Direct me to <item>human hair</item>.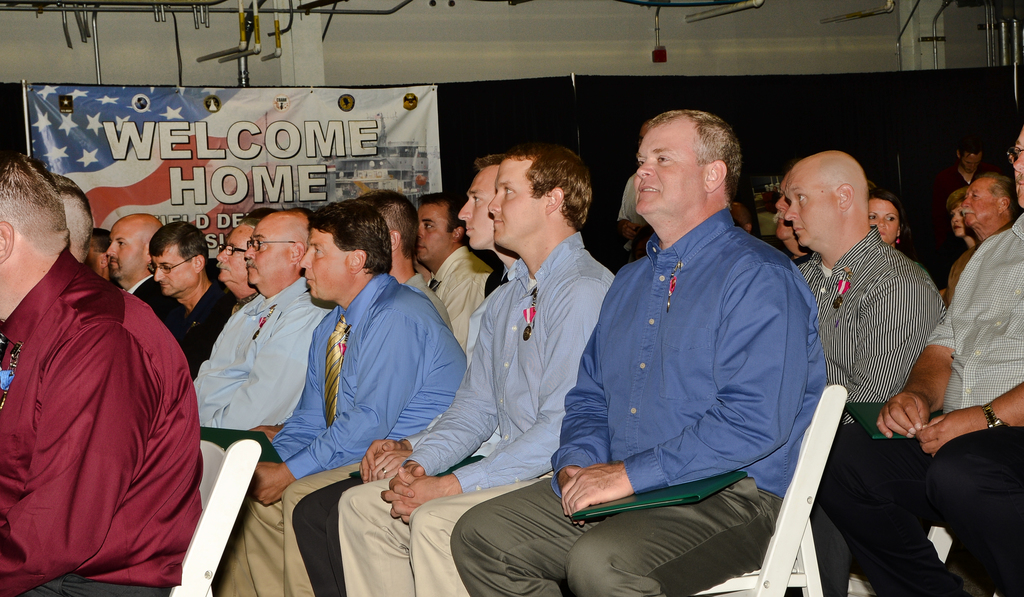
Direction: x1=420, y1=192, x2=456, y2=214.
